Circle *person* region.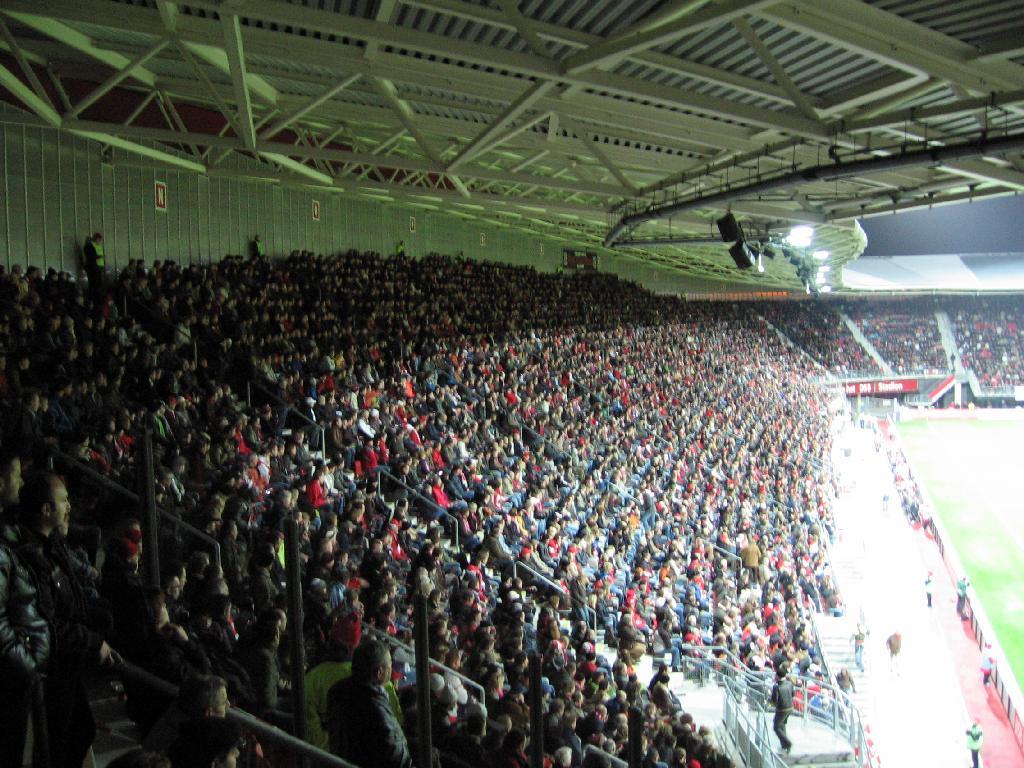
Region: (878,485,889,513).
